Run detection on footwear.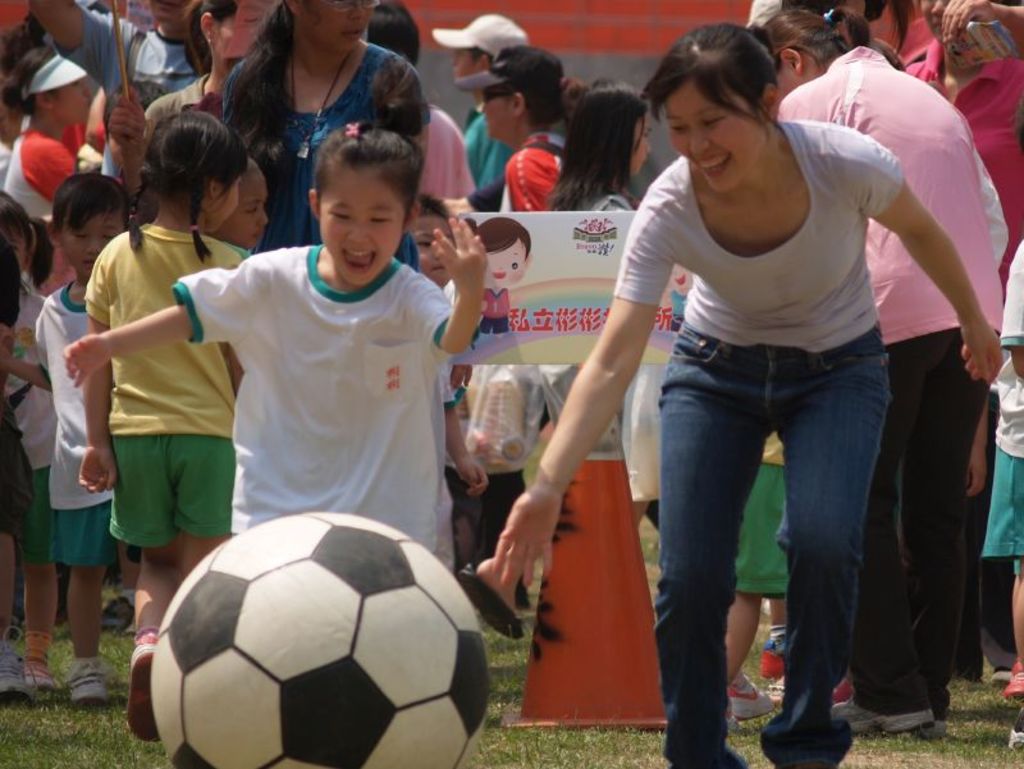
Result: l=996, t=658, r=1023, b=704.
